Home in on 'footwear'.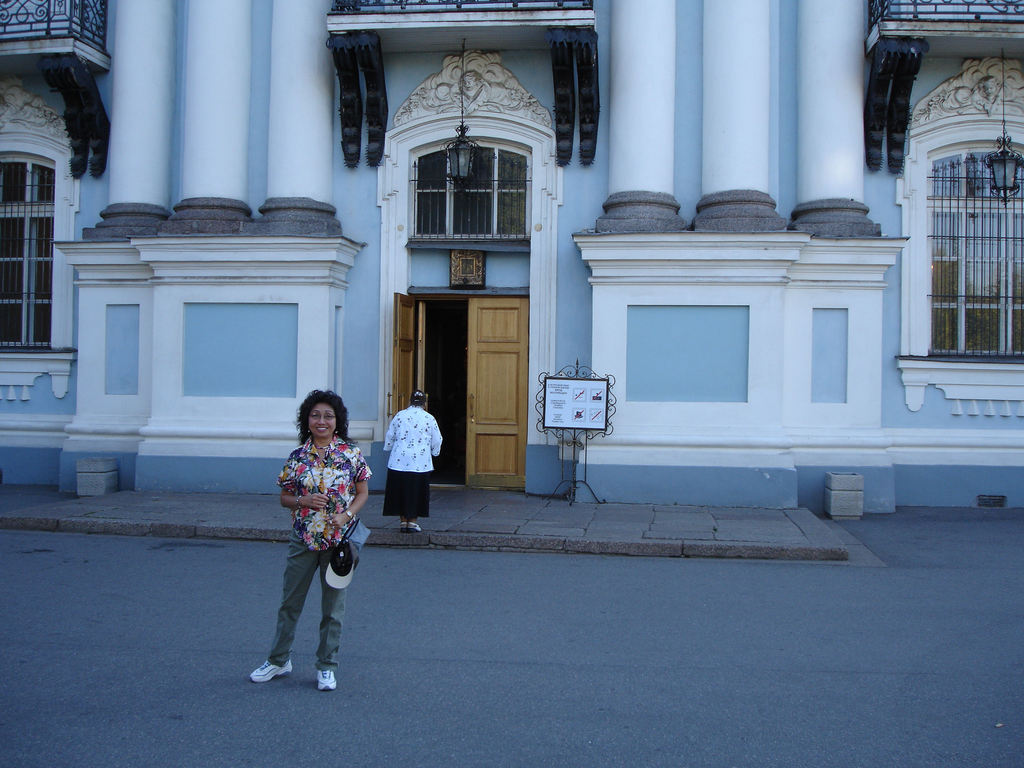
Homed in at rect(410, 522, 420, 534).
